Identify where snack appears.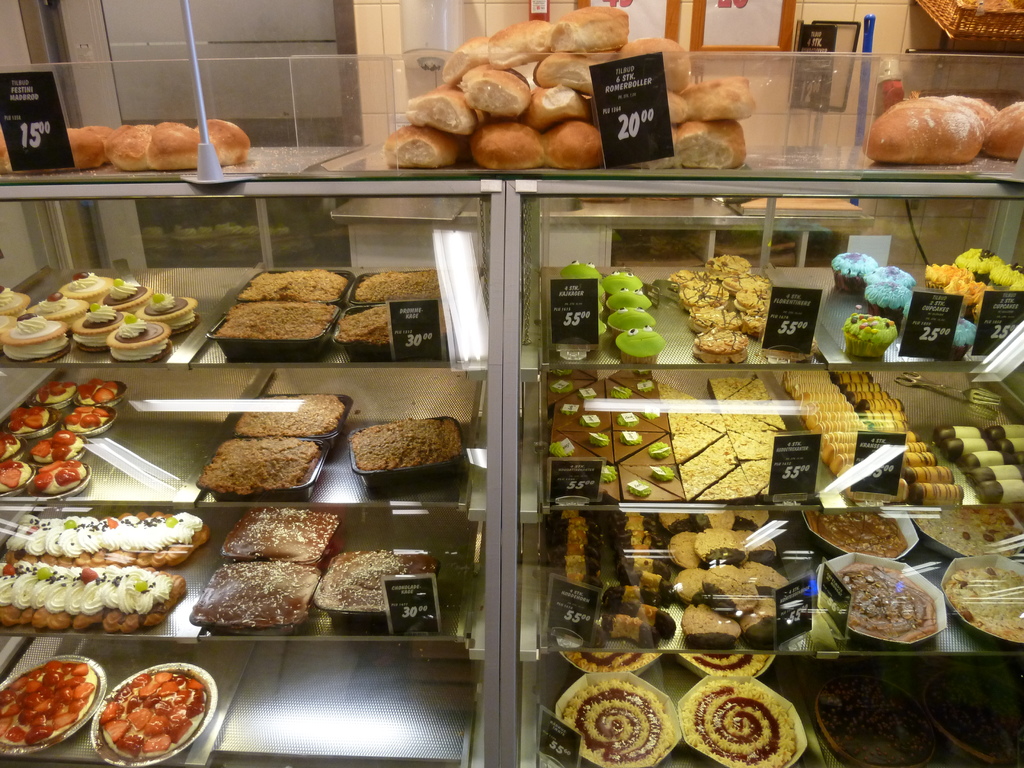
Appears at [x1=672, y1=273, x2=705, y2=300].
